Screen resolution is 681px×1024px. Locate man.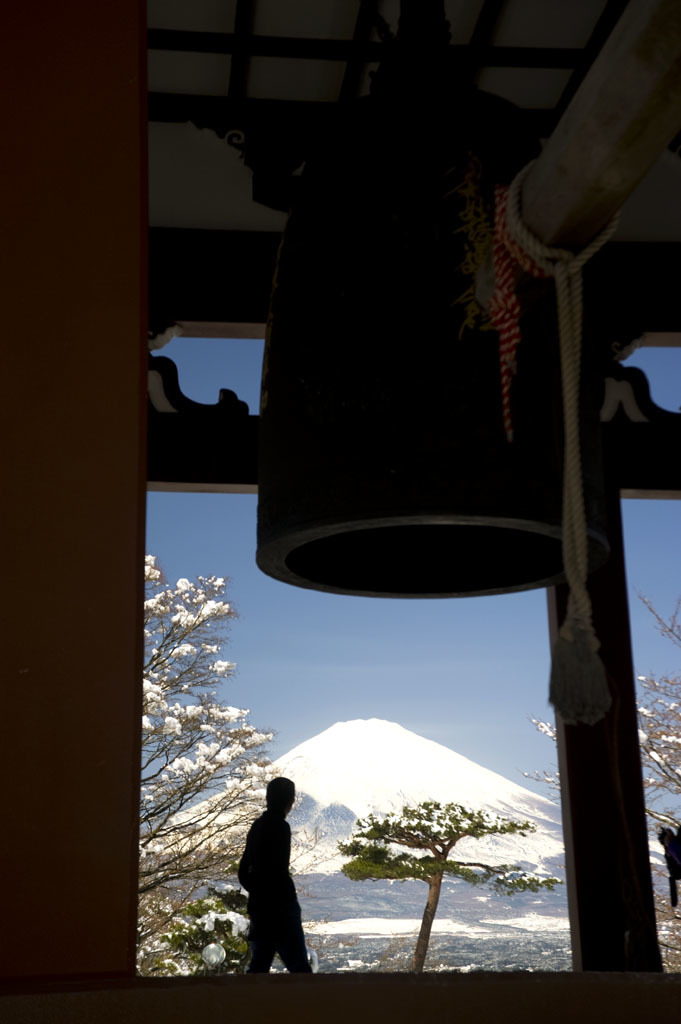
{"left": 237, "top": 786, "right": 326, "bottom": 987}.
